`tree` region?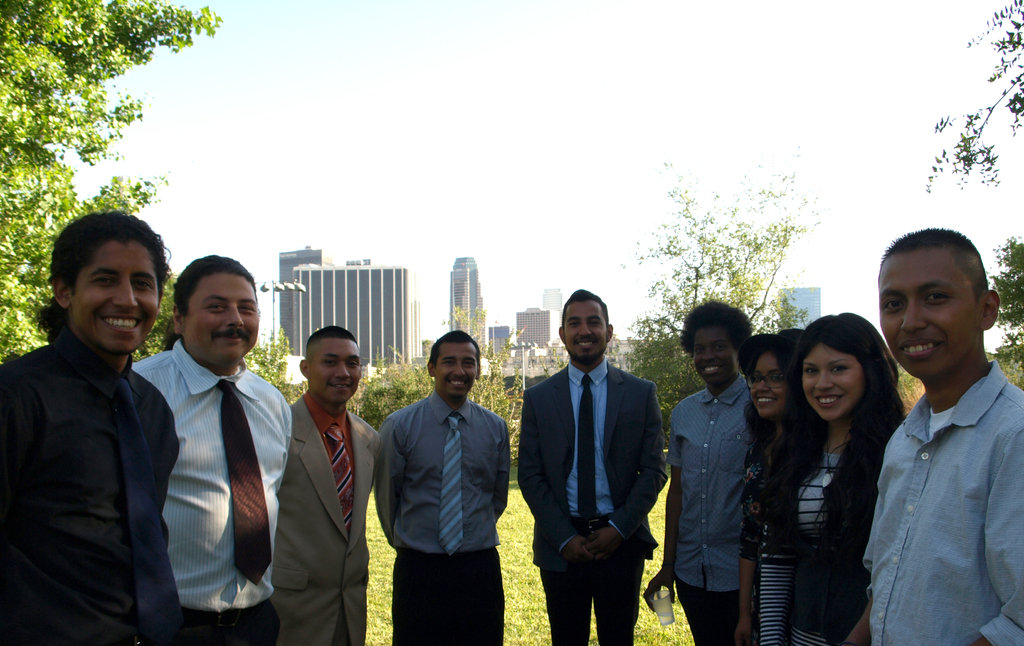
BBox(919, 0, 1023, 194)
